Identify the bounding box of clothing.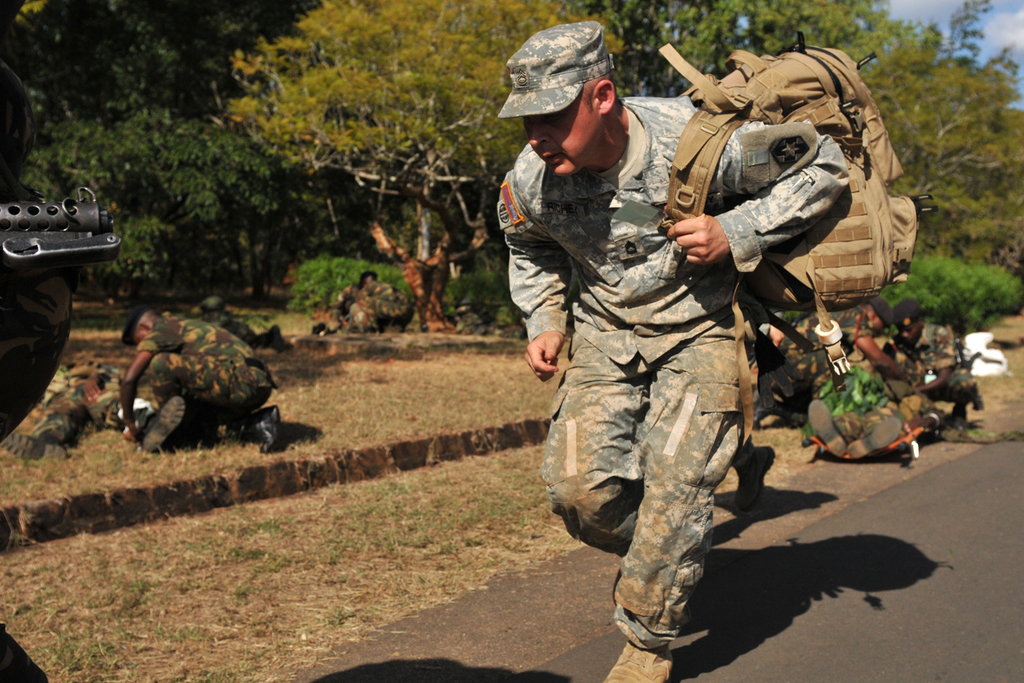
crop(896, 321, 985, 411).
